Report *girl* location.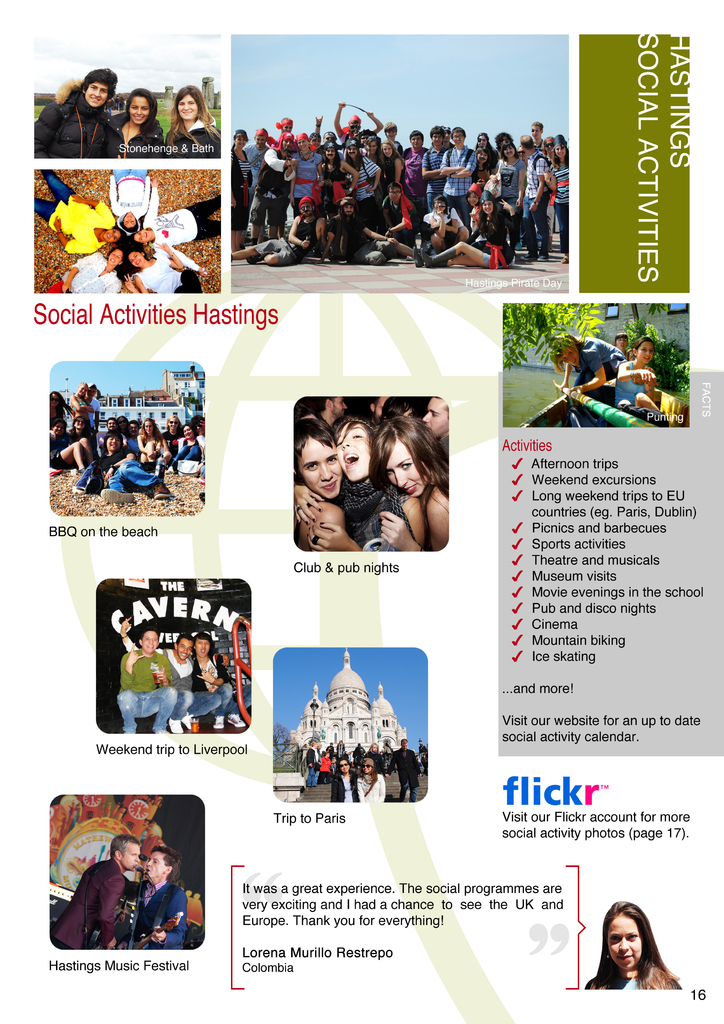
Report: l=618, t=339, r=668, b=430.
